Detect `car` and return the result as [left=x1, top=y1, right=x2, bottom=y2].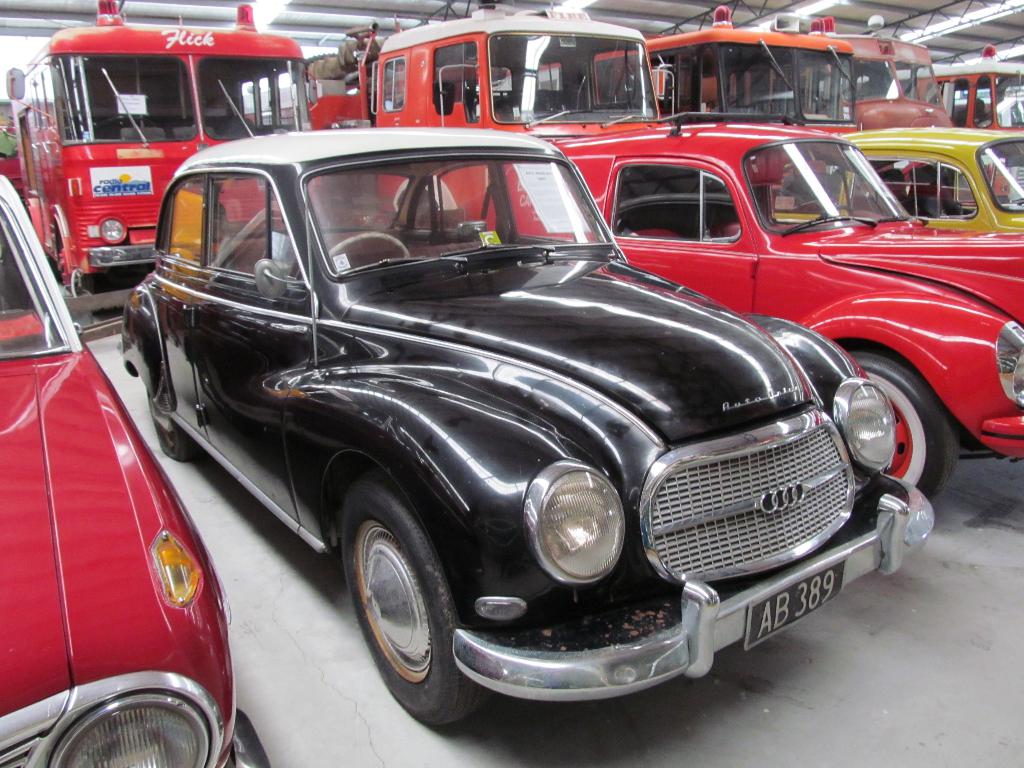
[left=772, top=125, right=1023, bottom=236].
